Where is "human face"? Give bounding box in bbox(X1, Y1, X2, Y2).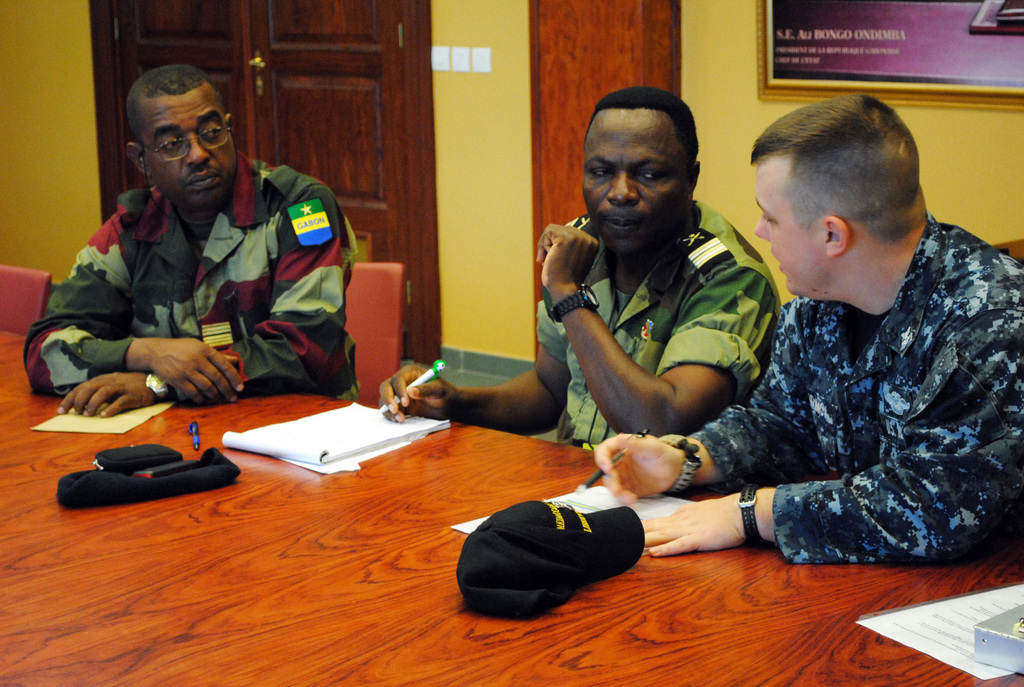
bbox(758, 178, 822, 291).
